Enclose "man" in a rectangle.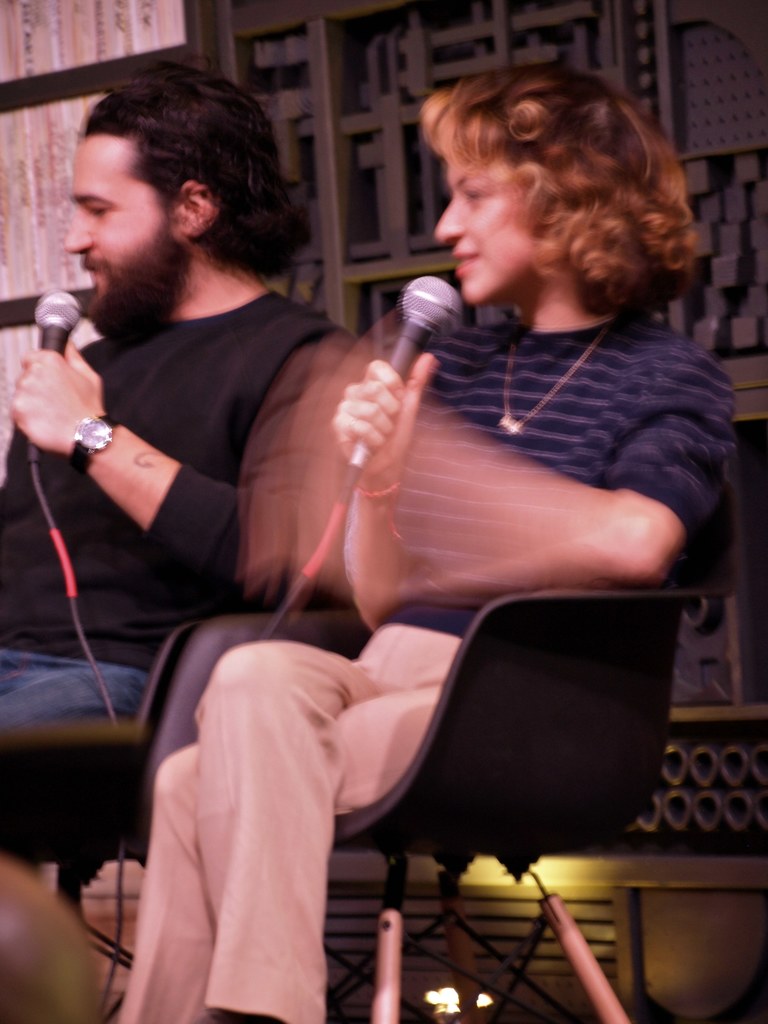
(0,70,374,753).
